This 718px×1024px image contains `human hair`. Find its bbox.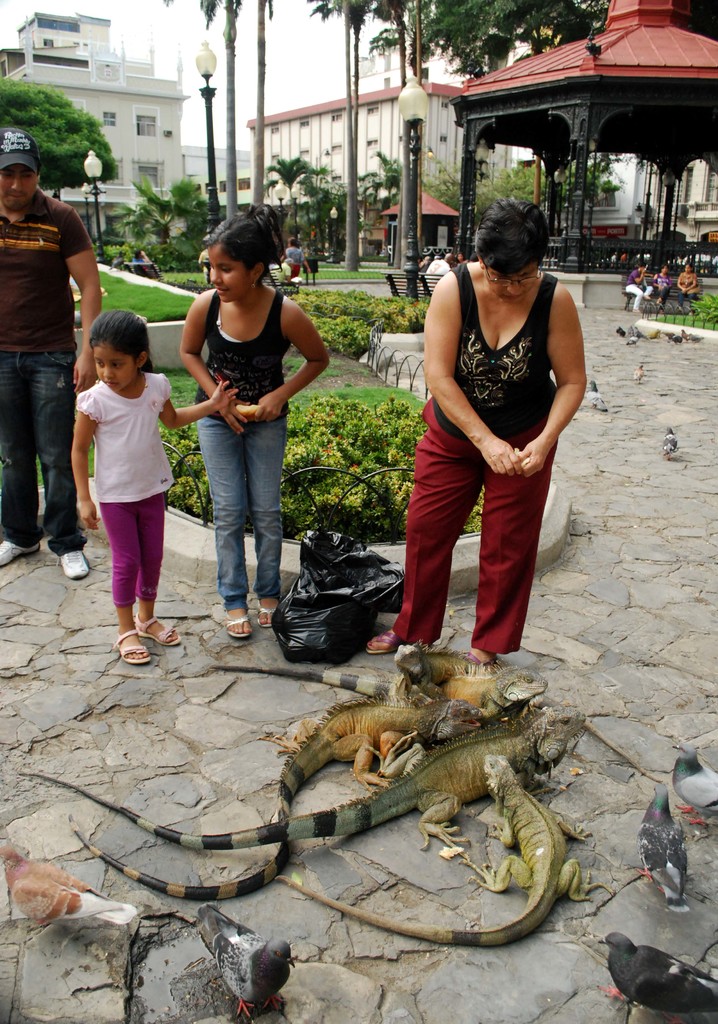
l=203, t=202, r=287, b=284.
